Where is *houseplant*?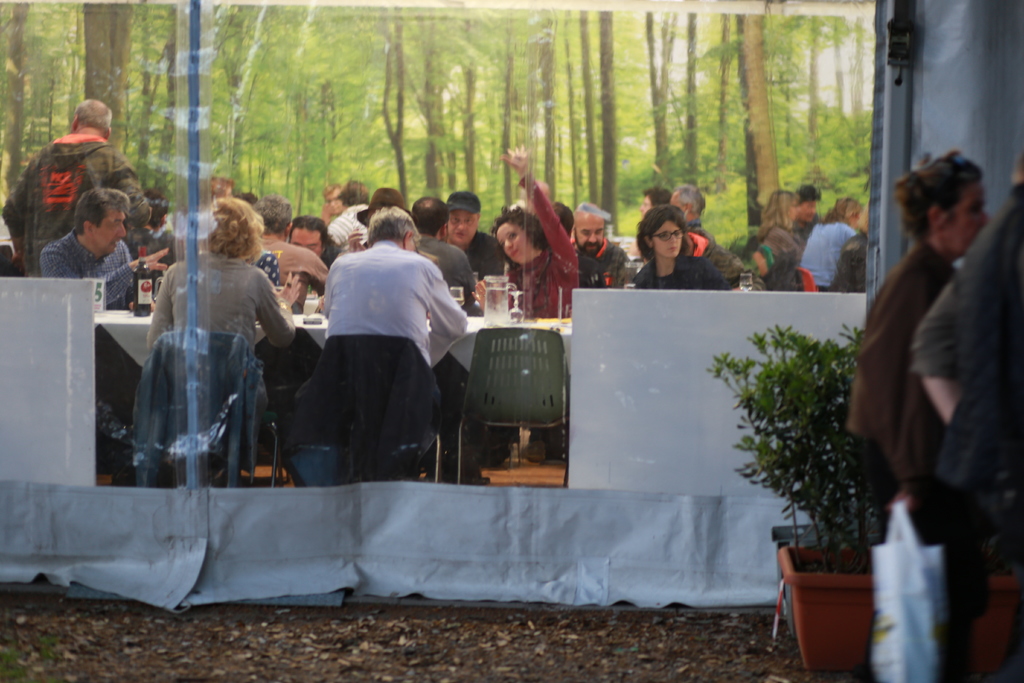
bbox(699, 325, 874, 667).
